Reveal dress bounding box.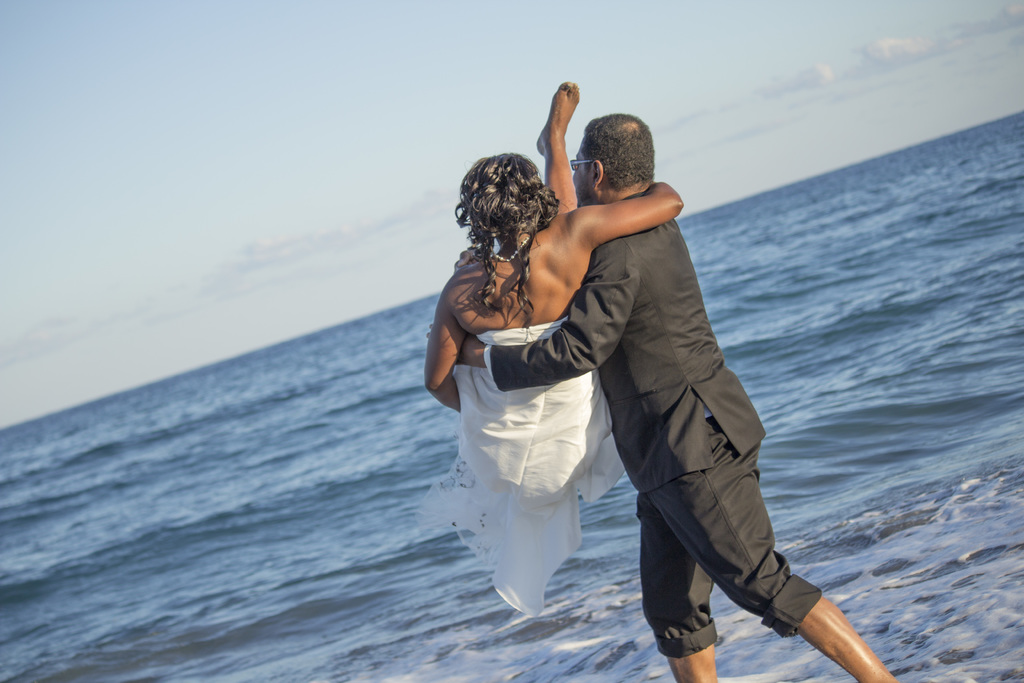
Revealed: crop(417, 314, 622, 618).
